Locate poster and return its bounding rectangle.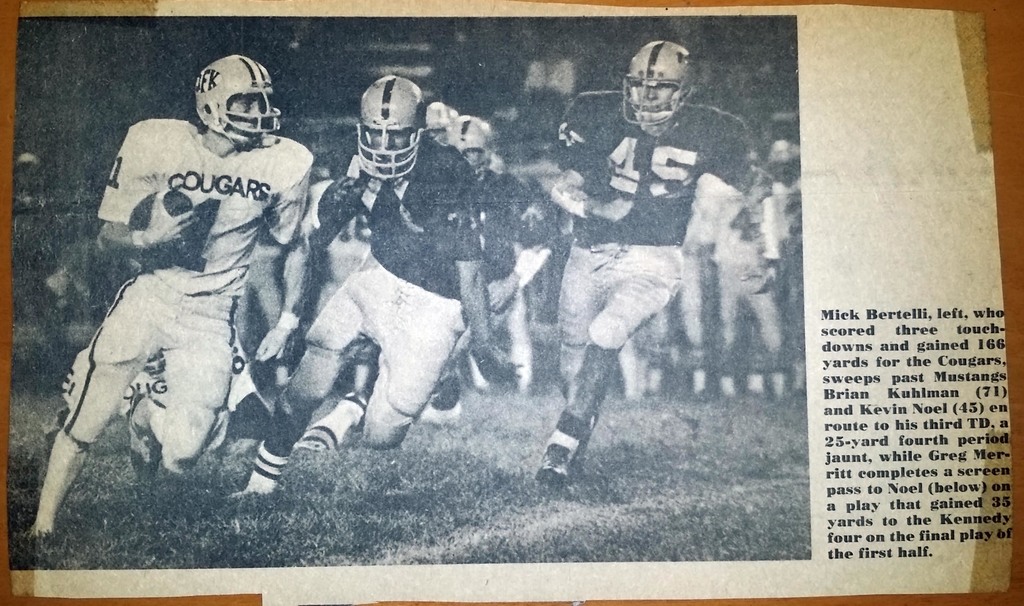
locate(0, 0, 1023, 605).
